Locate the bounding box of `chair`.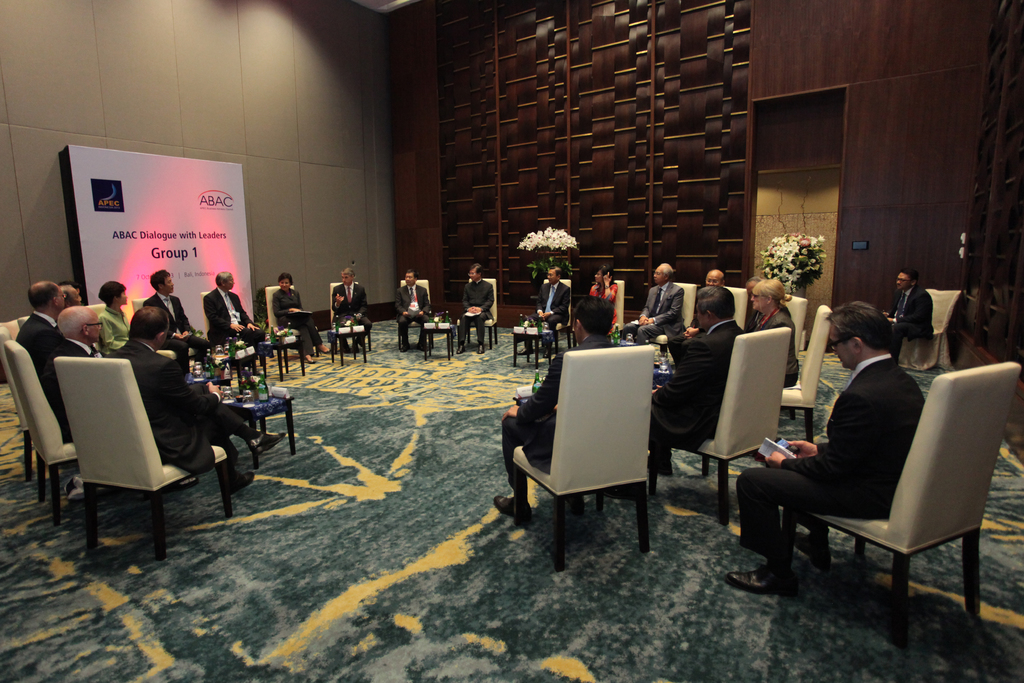
Bounding box: (661, 324, 788, 525).
